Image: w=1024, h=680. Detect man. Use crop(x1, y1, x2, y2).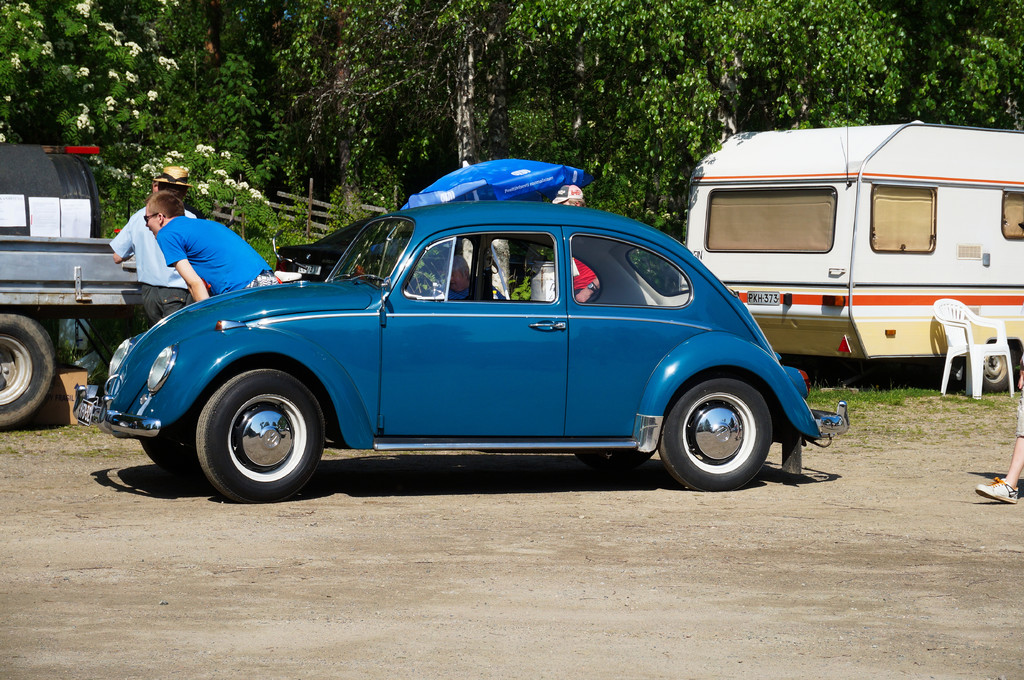
crop(102, 170, 202, 334).
